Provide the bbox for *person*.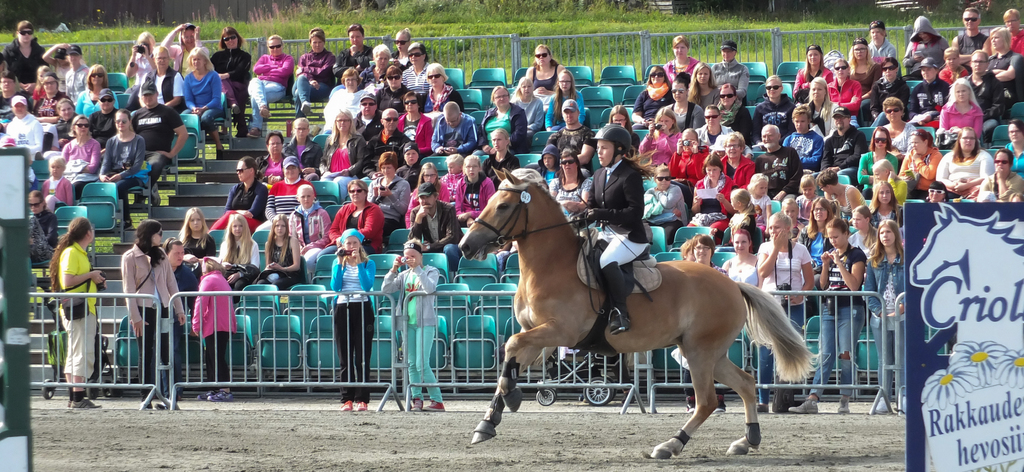
l=380, t=239, r=440, b=412.
